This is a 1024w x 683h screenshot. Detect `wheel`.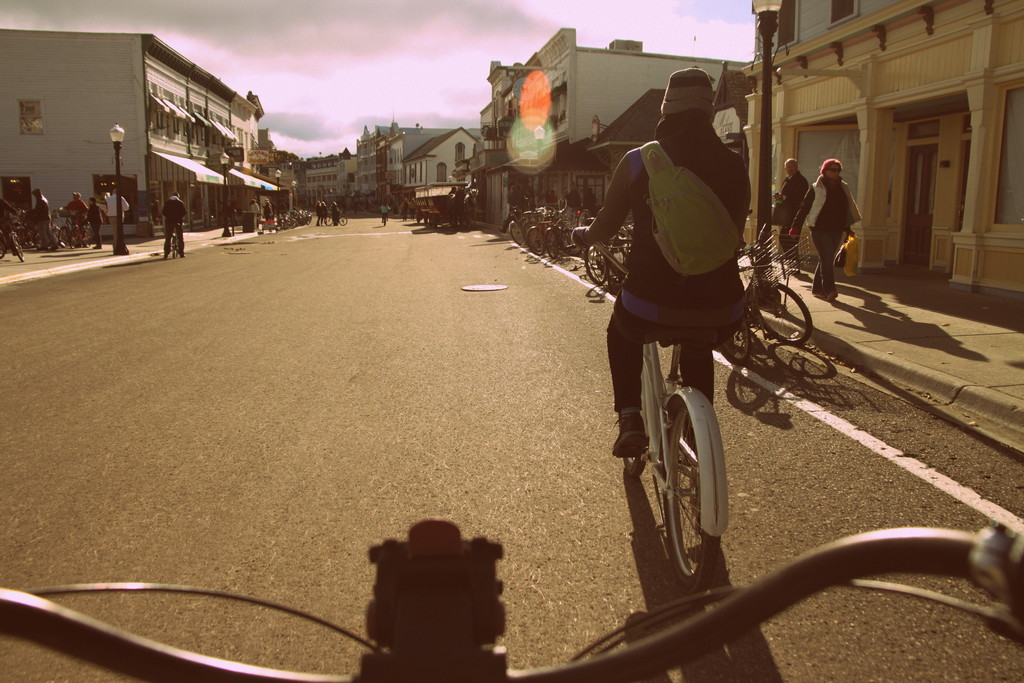
723 324 751 361.
